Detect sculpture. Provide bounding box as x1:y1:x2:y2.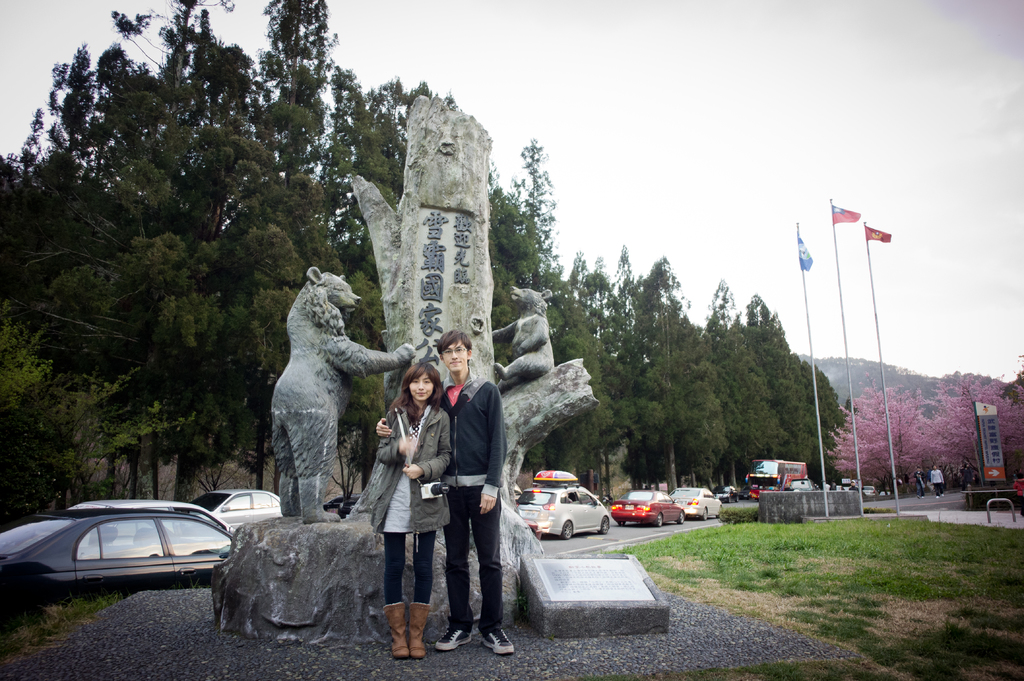
488:284:557:393.
